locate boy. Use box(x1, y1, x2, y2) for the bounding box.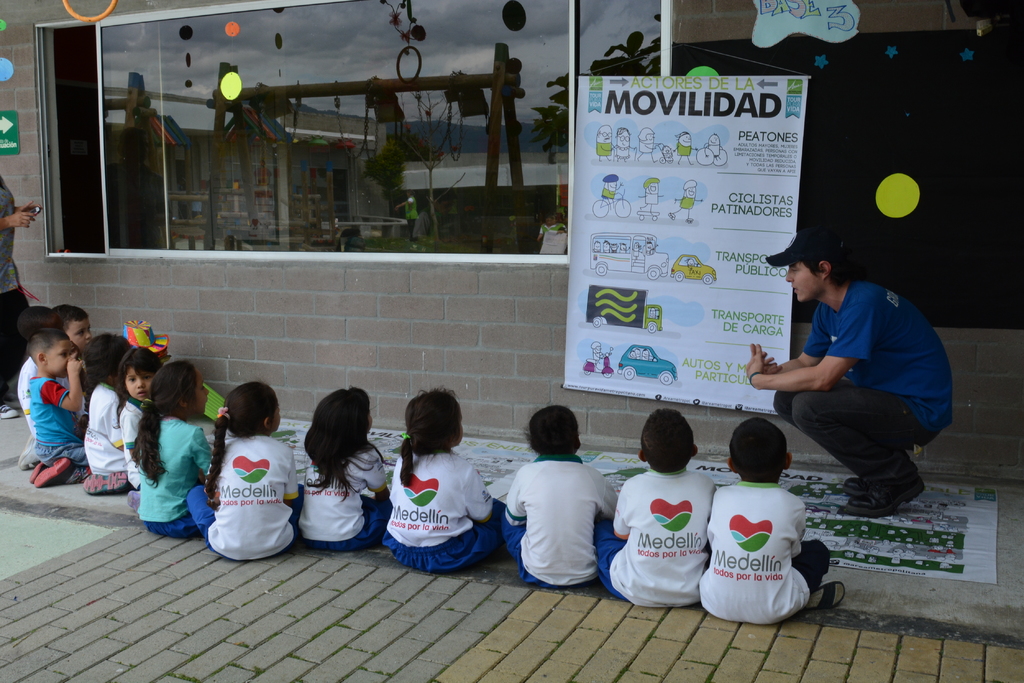
box(689, 414, 845, 626).
